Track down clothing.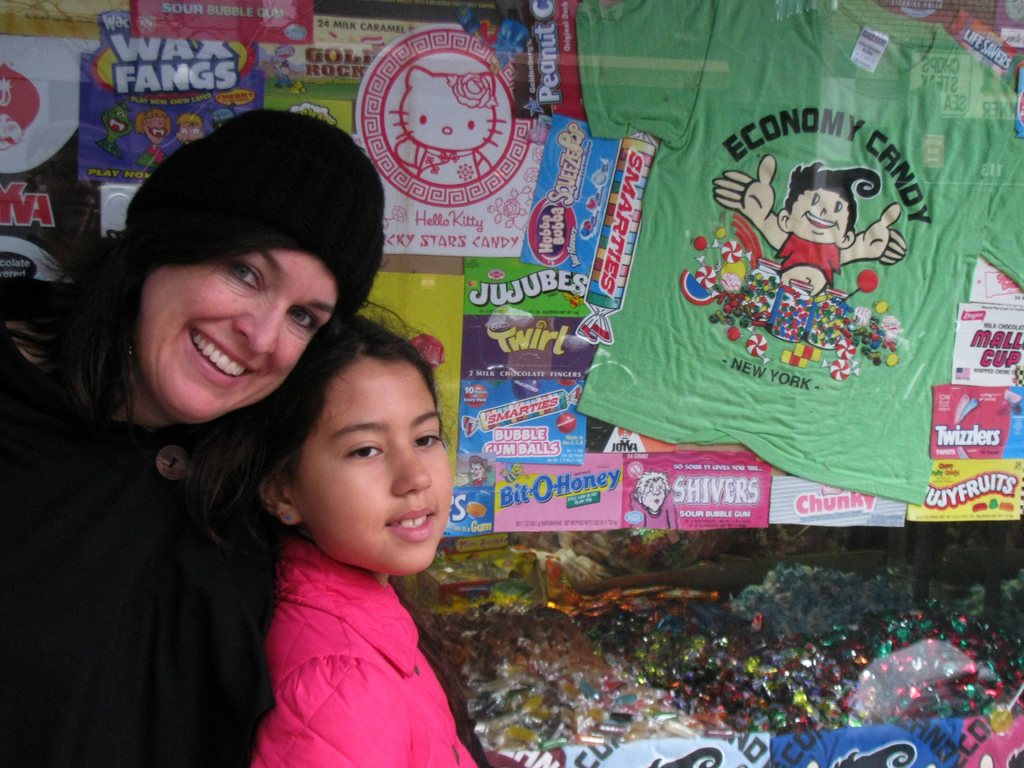
Tracked to select_region(6, 311, 289, 767).
